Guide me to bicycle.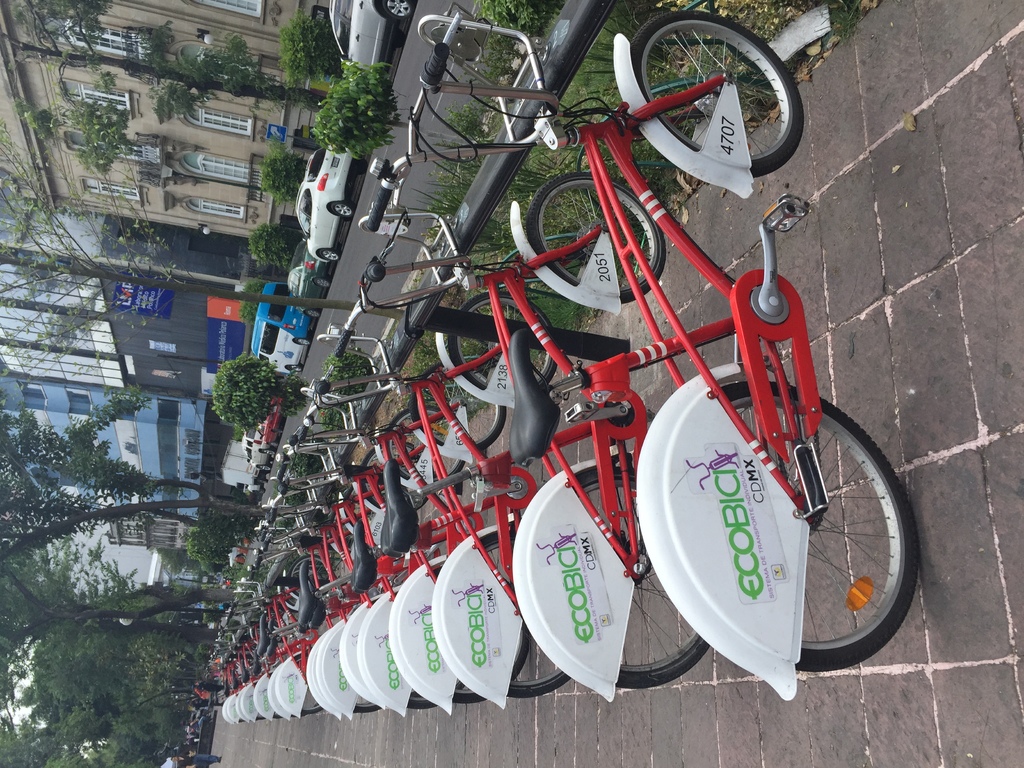
Guidance: left=365, top=9, right=921, bottom=699.
